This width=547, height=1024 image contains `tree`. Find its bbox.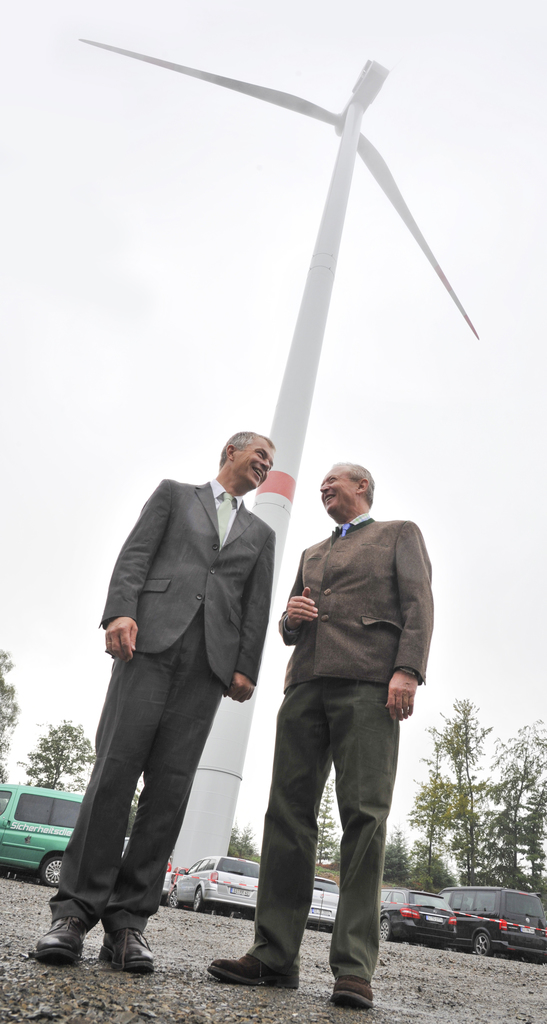
l=483, t=714, r=546, b=889.
